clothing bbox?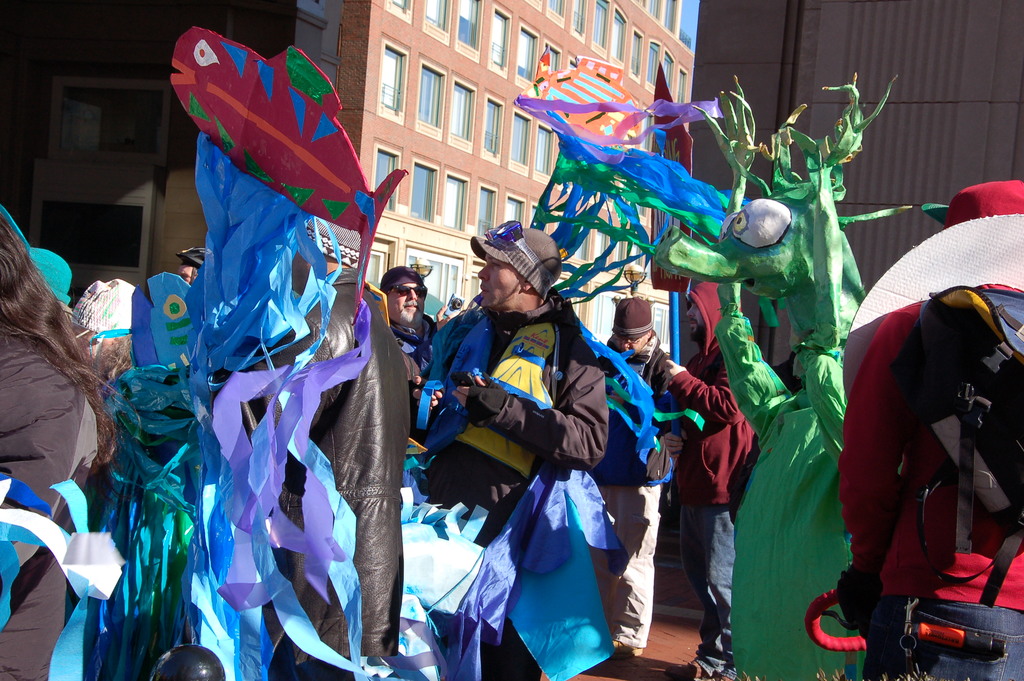
[left=407, top=314, right=441, bottom=378]
